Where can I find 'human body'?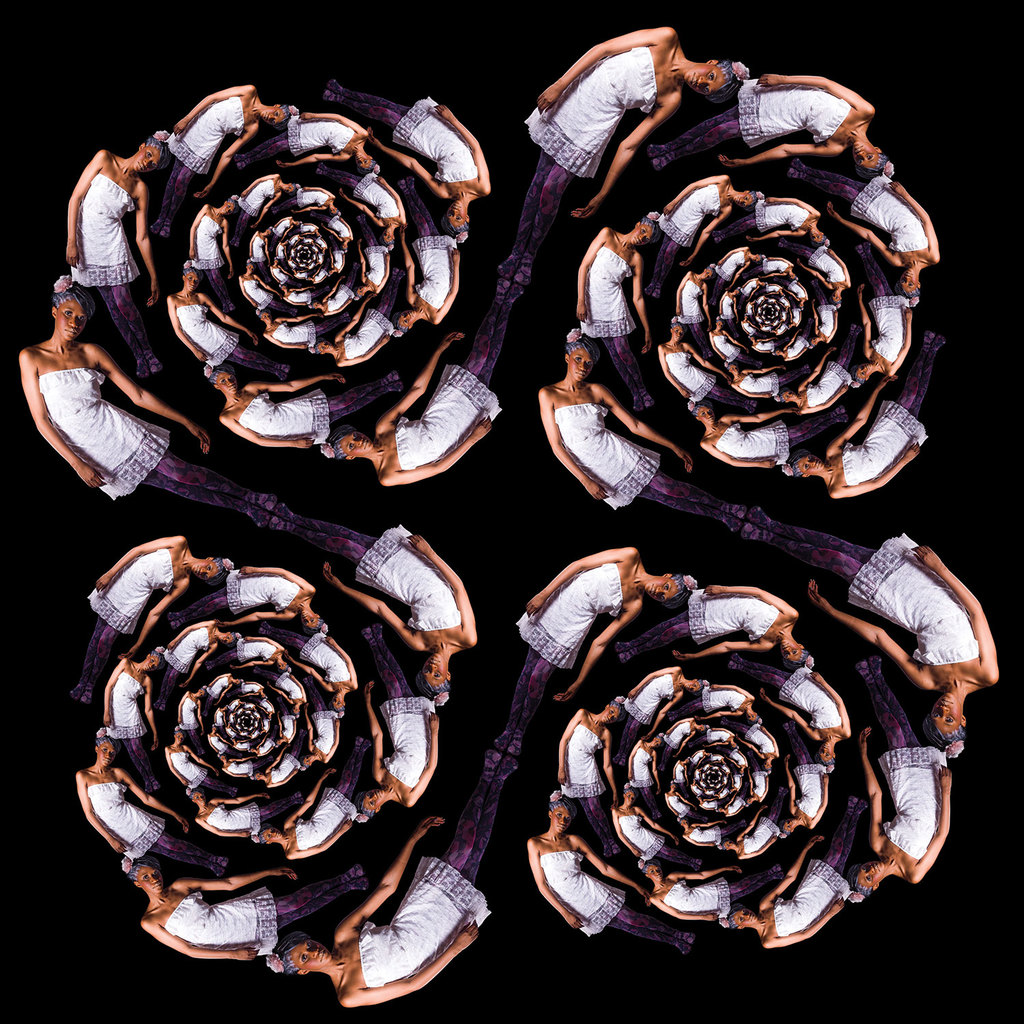
You can find it at locate(859, 246, 915, 375).
